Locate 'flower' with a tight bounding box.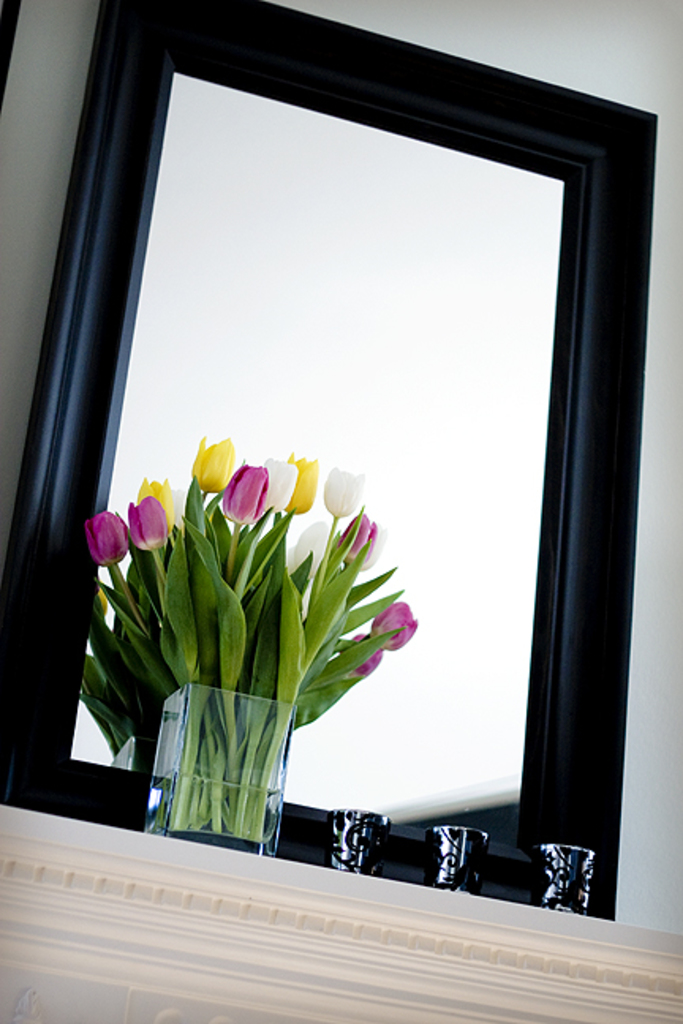
l=82, t=506, r=131, b=569.
